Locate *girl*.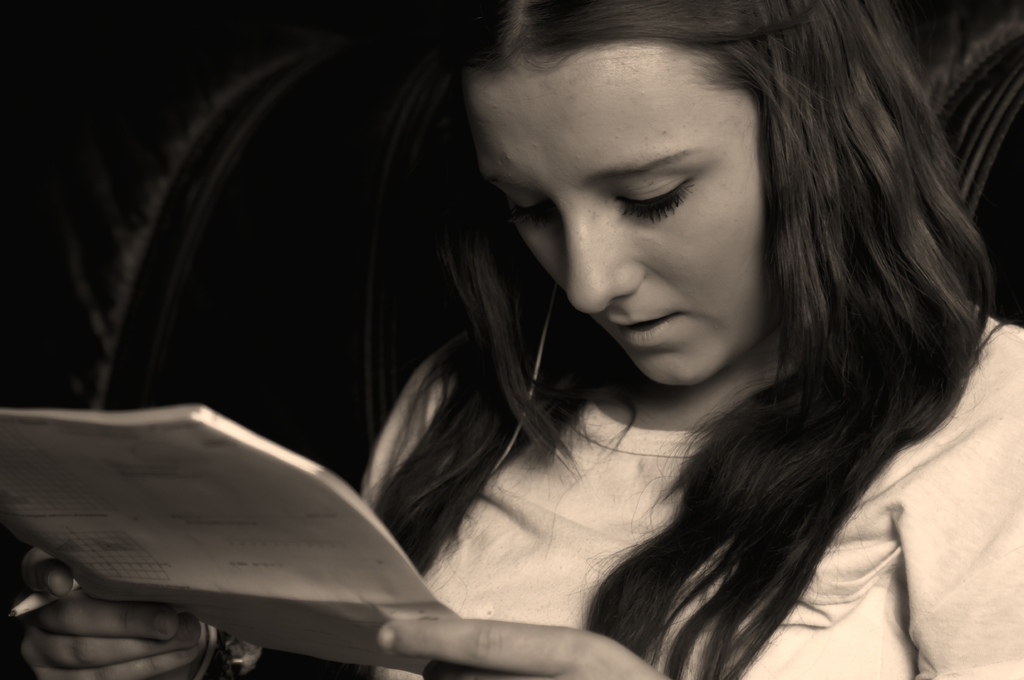
Bounding box: crop(20, 0, 1023, 679).
